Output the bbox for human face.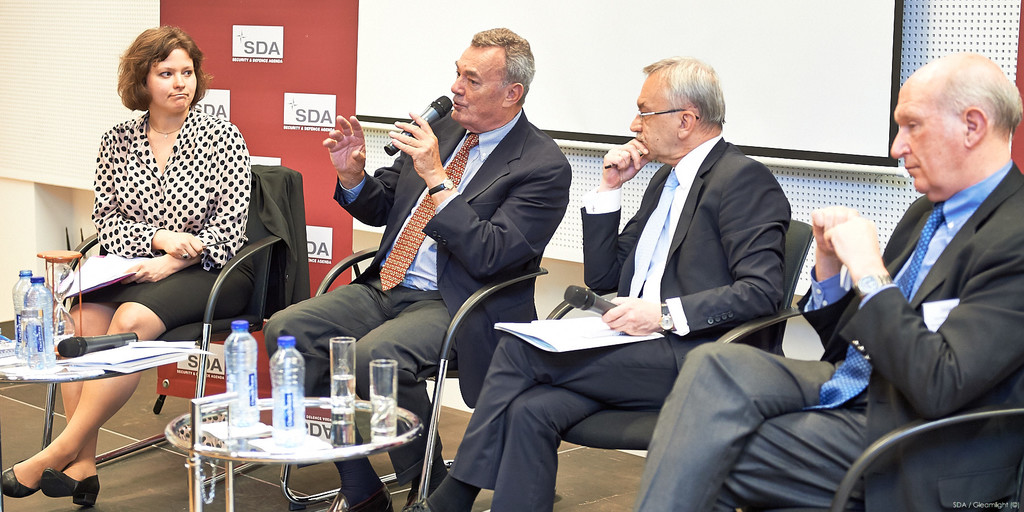
rect(629, 72, 676, 157).
